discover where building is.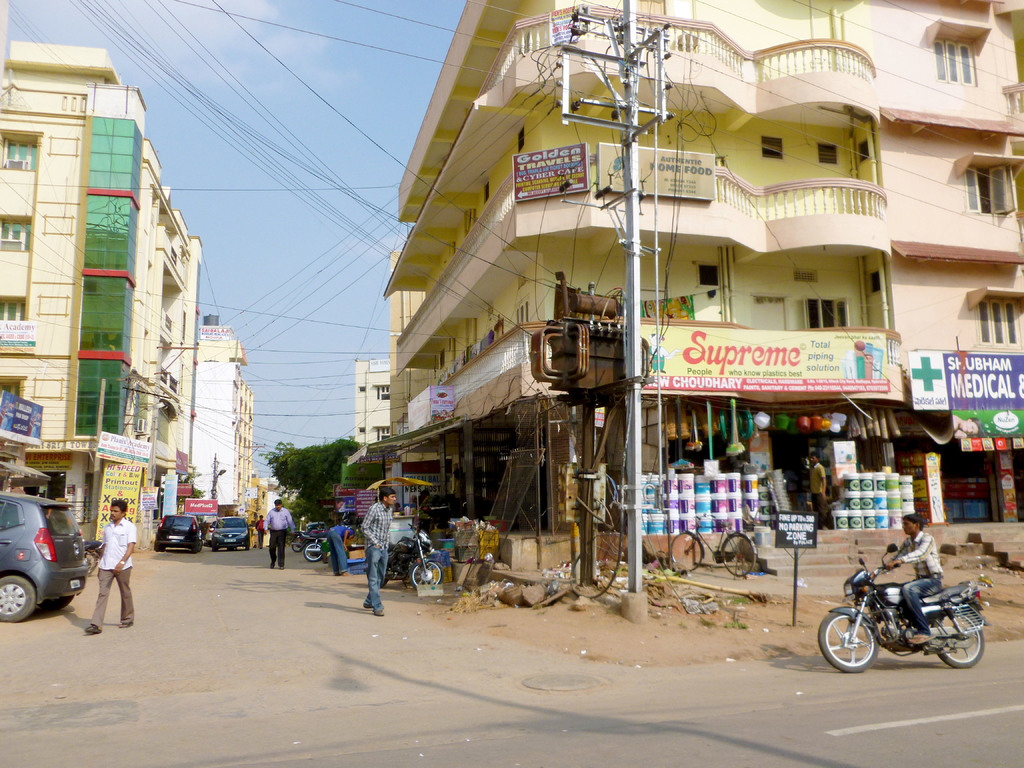
Discovered at left=870, top=0, right=1023, bottom=520.
